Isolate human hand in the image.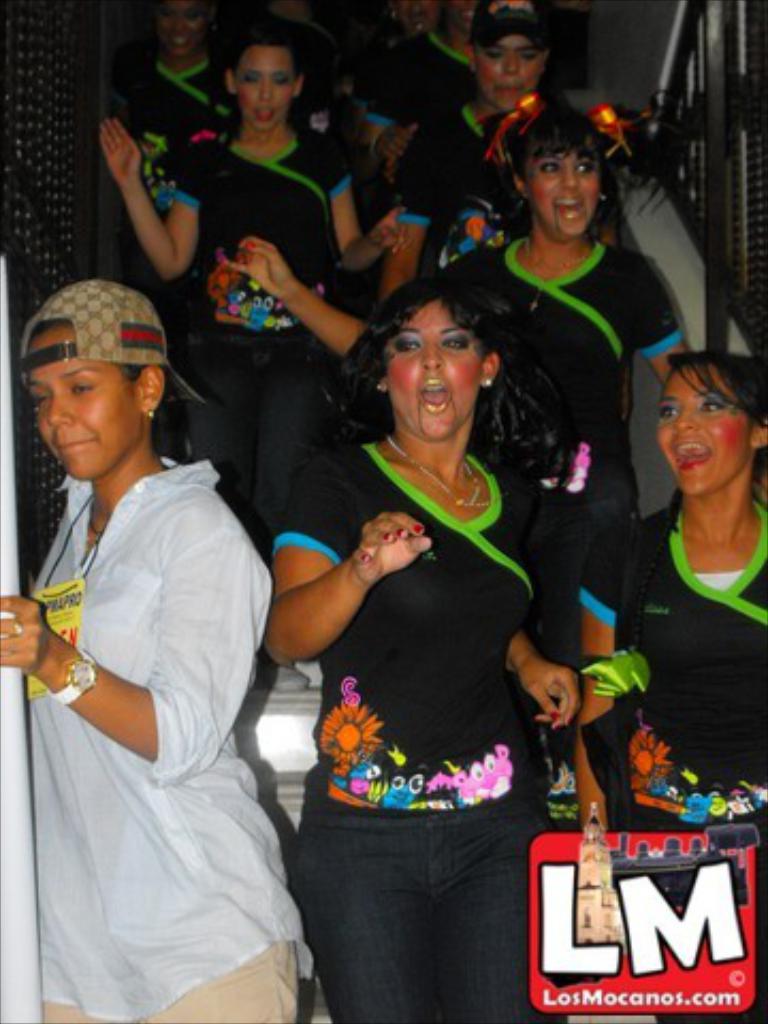
Isolated region: rect(371, 209, 414, 256).
